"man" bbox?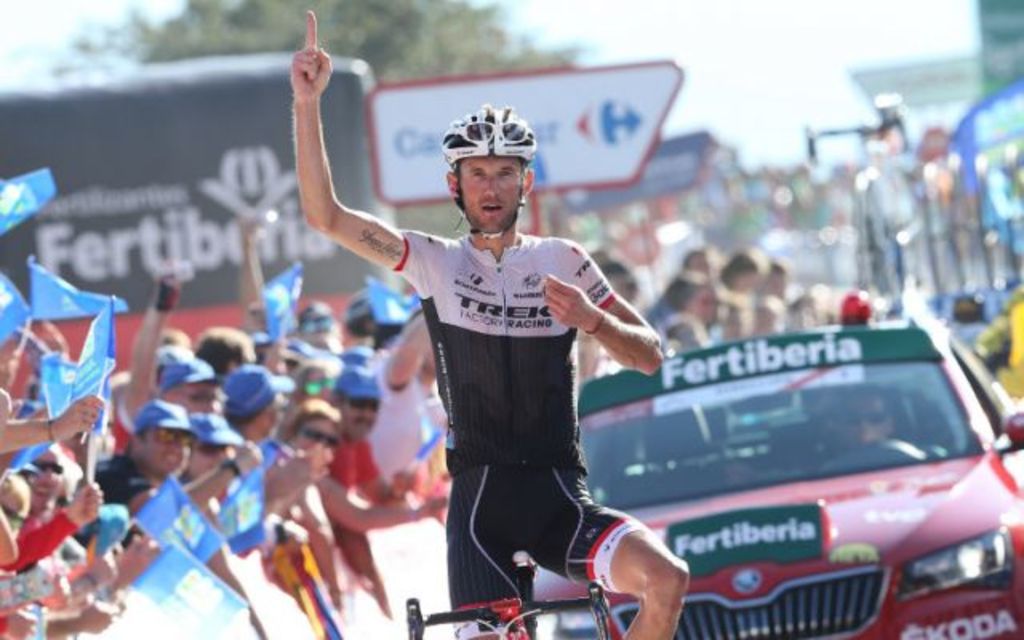
BBox(334, 96, 682, 619)
